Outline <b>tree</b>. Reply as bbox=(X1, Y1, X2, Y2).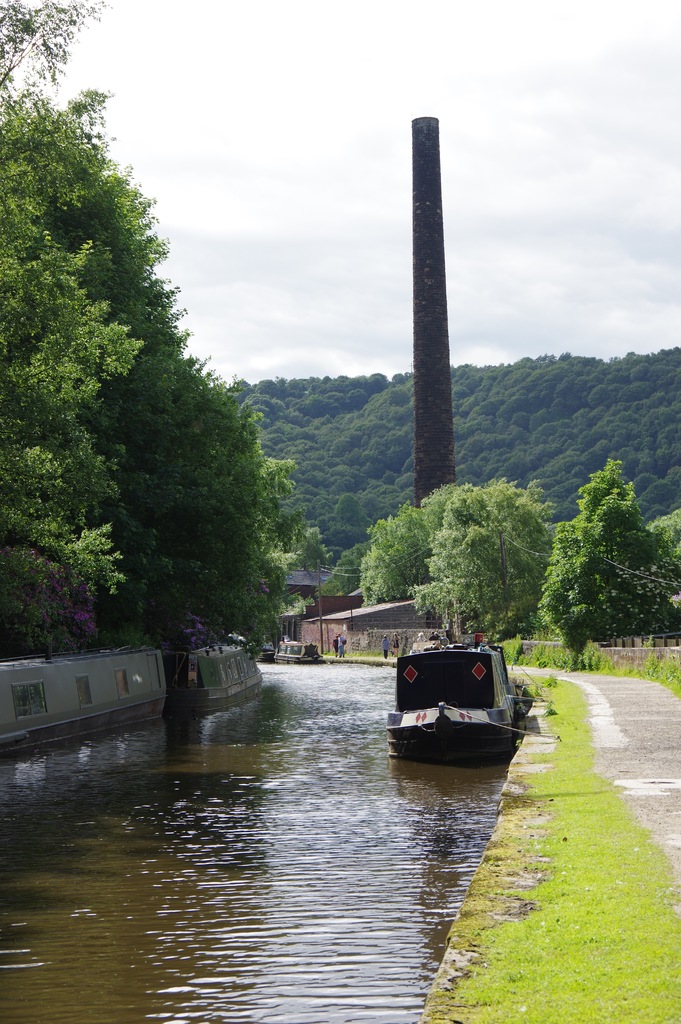
bbox=(532, 457, 680, 643).
